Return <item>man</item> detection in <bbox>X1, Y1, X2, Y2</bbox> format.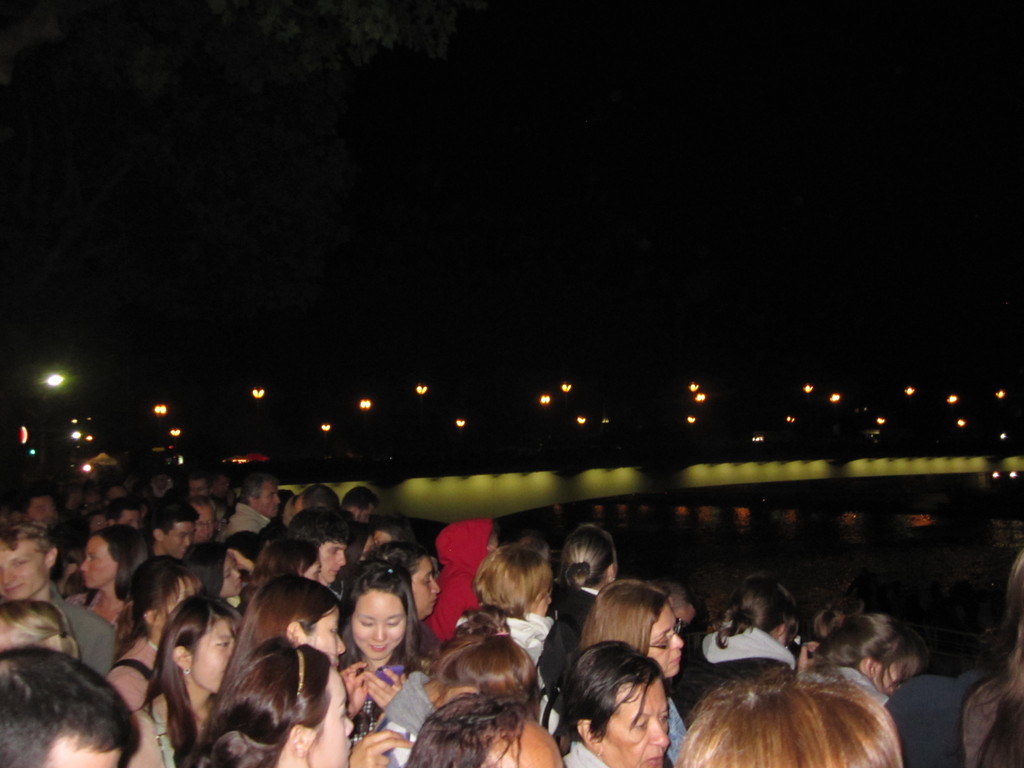
<bbox>403, 689, 567, 767</bbox>.
